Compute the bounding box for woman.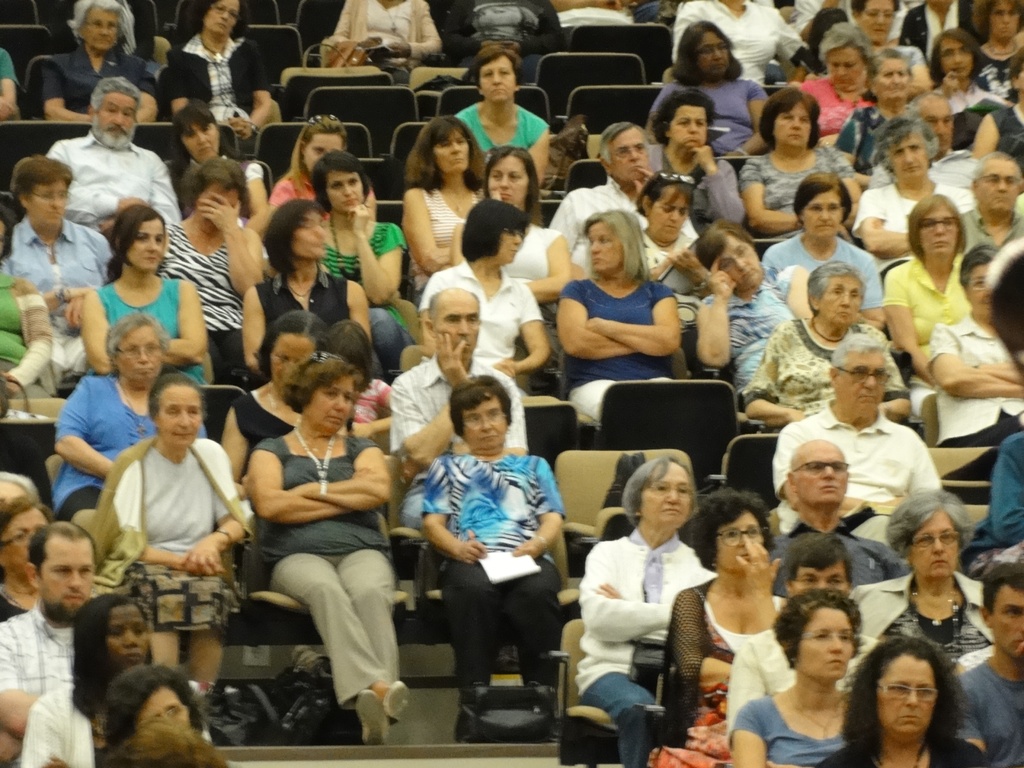
box(580, 454, 718, 767).
